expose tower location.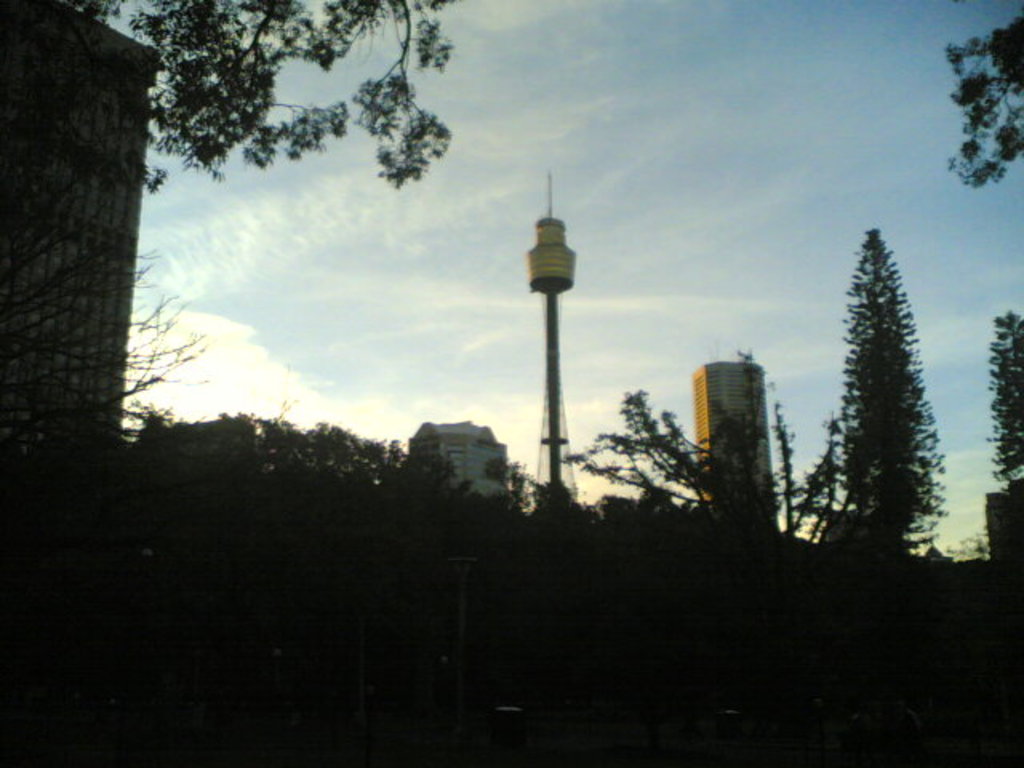
Exposed at (530, 166, 574, 491).
